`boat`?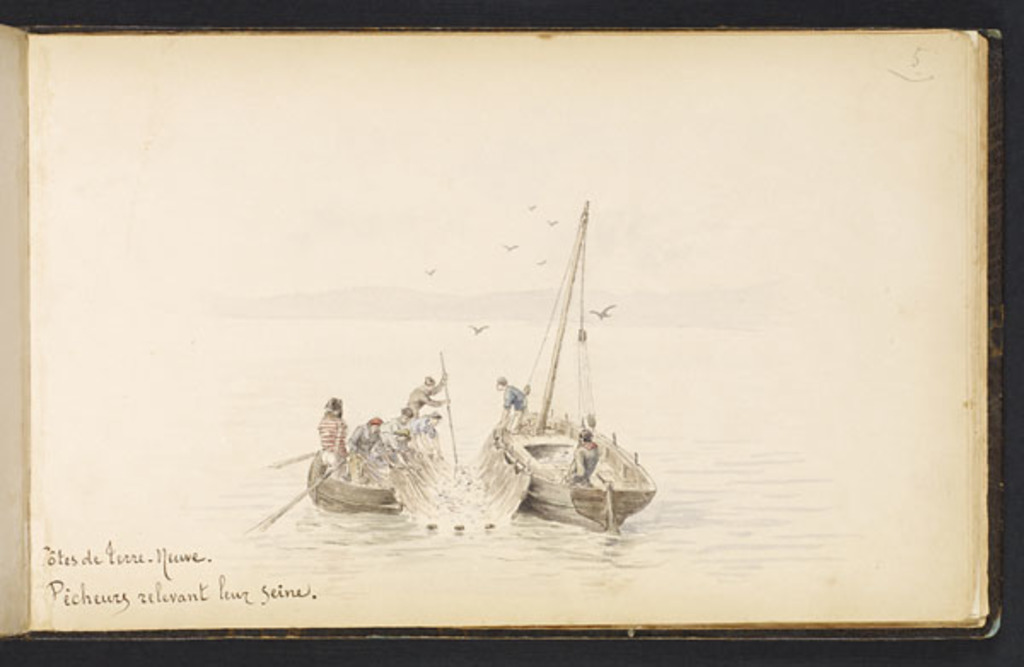
433,218,676,558
